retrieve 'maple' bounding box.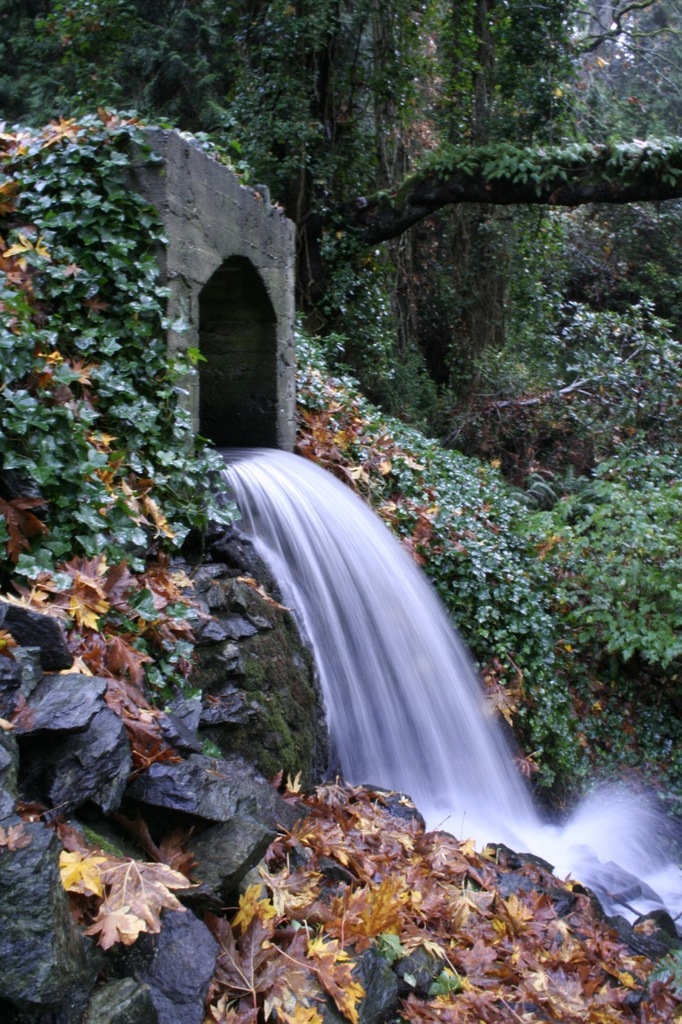
Bounding box: locate(5, 102, 251, 861).
